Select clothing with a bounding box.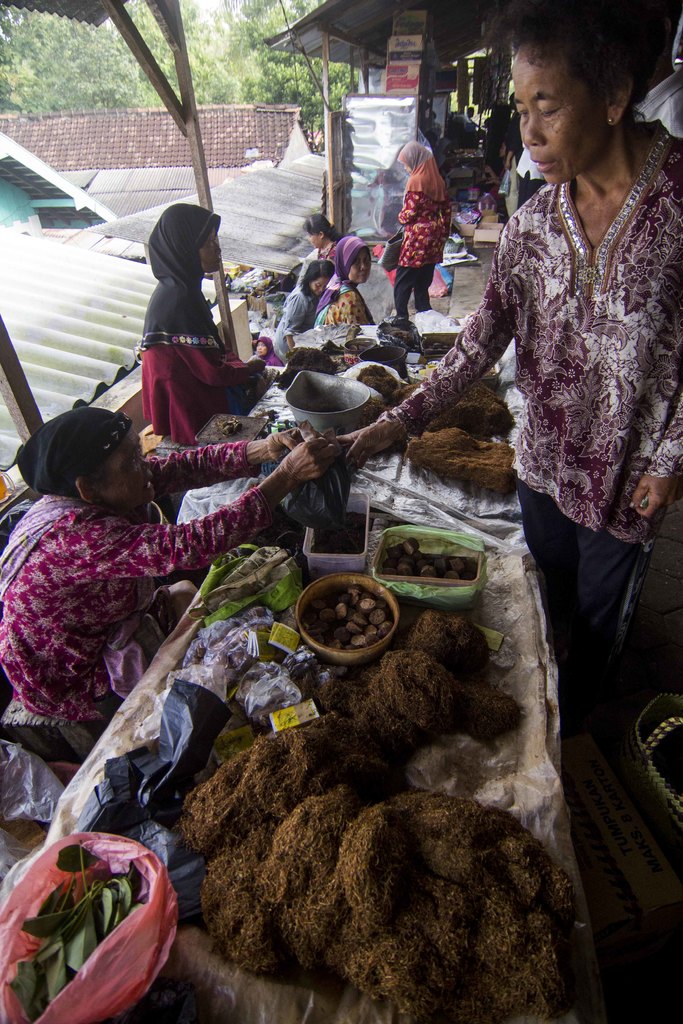
(left=0, top=440, right=267, bottom=732).
